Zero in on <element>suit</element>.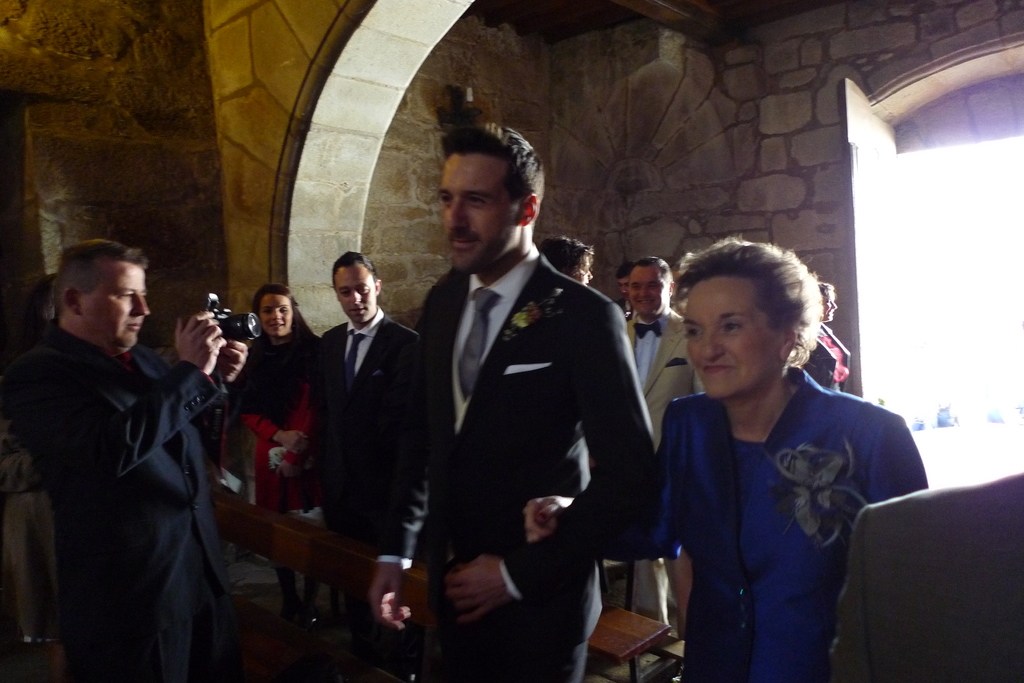
Zeroed in: crop(315, 304, 419, 629).
